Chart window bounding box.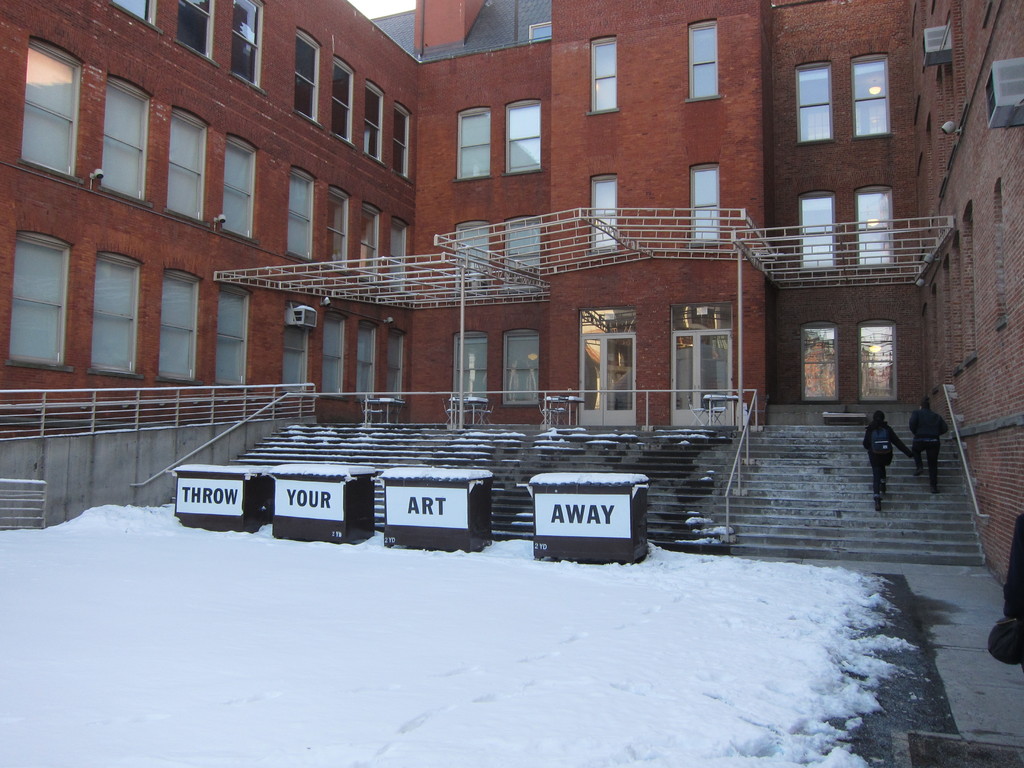
Charted: x1=328, y1=56, x2=356, y2=141.
